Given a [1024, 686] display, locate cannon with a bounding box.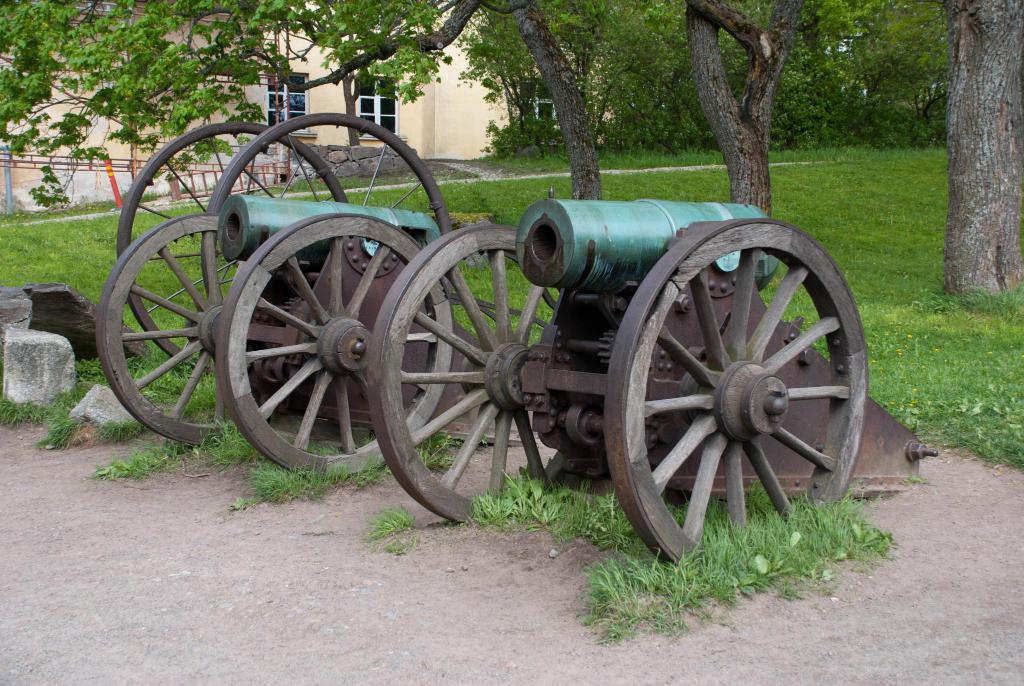
Located: <box>117,110,458,384</box>.
